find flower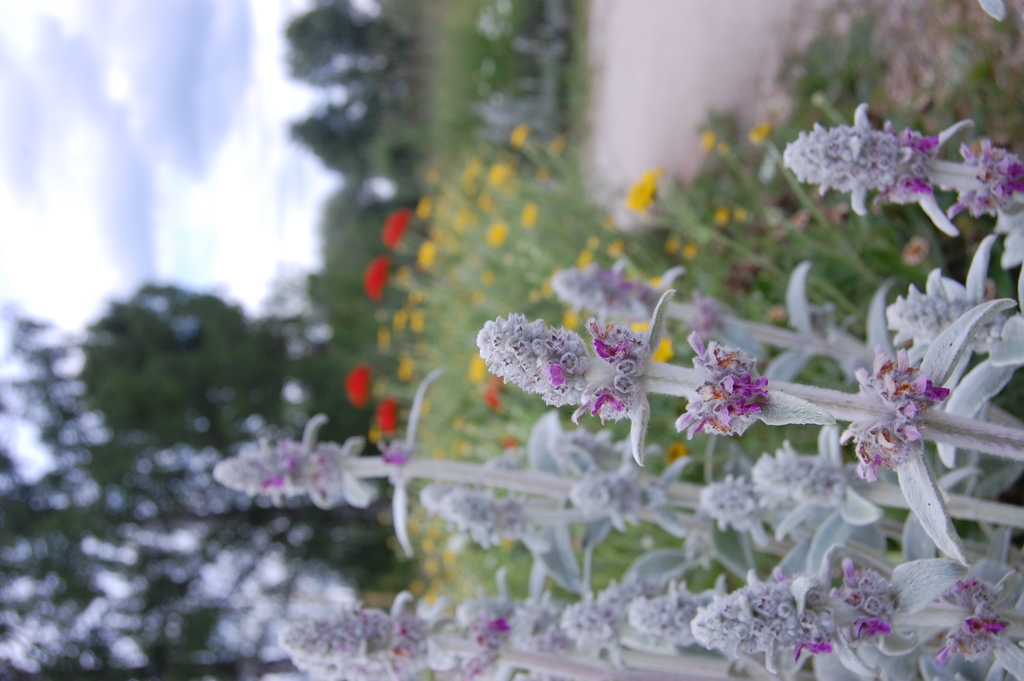
rect(752, 124, 775, 144)
